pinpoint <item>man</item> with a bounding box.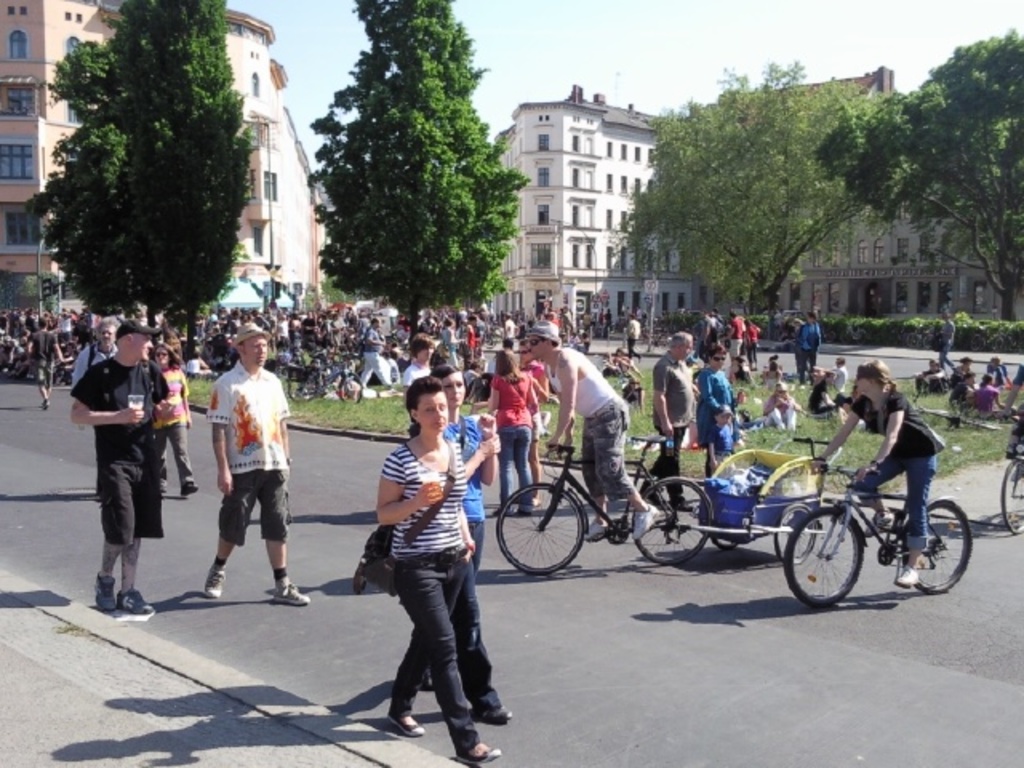
638/331/699/514.
